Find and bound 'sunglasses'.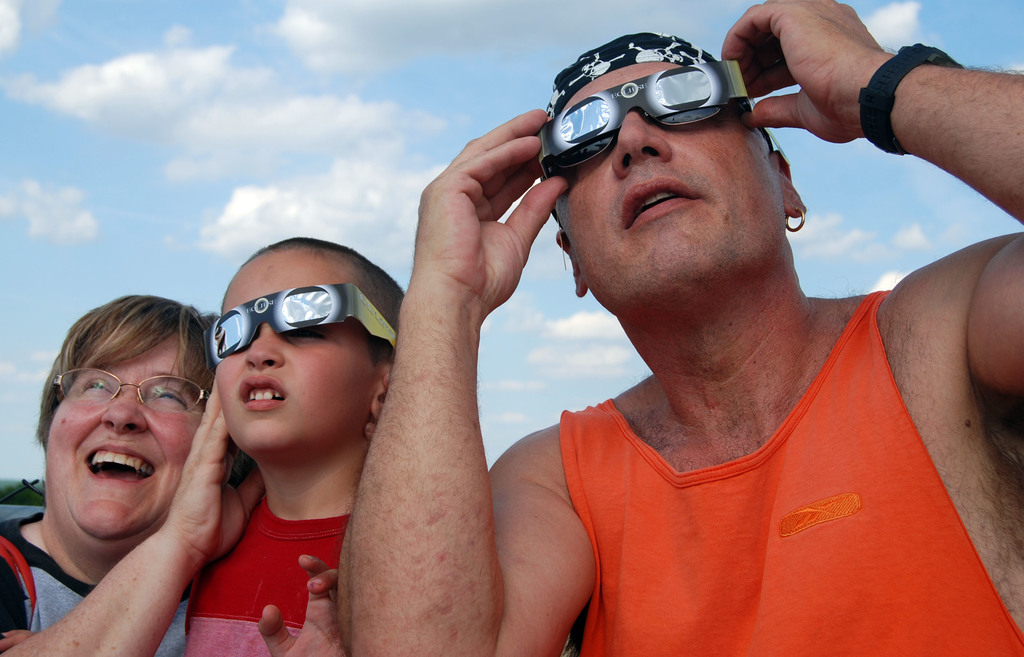
Bound: 538/60/787/178.
